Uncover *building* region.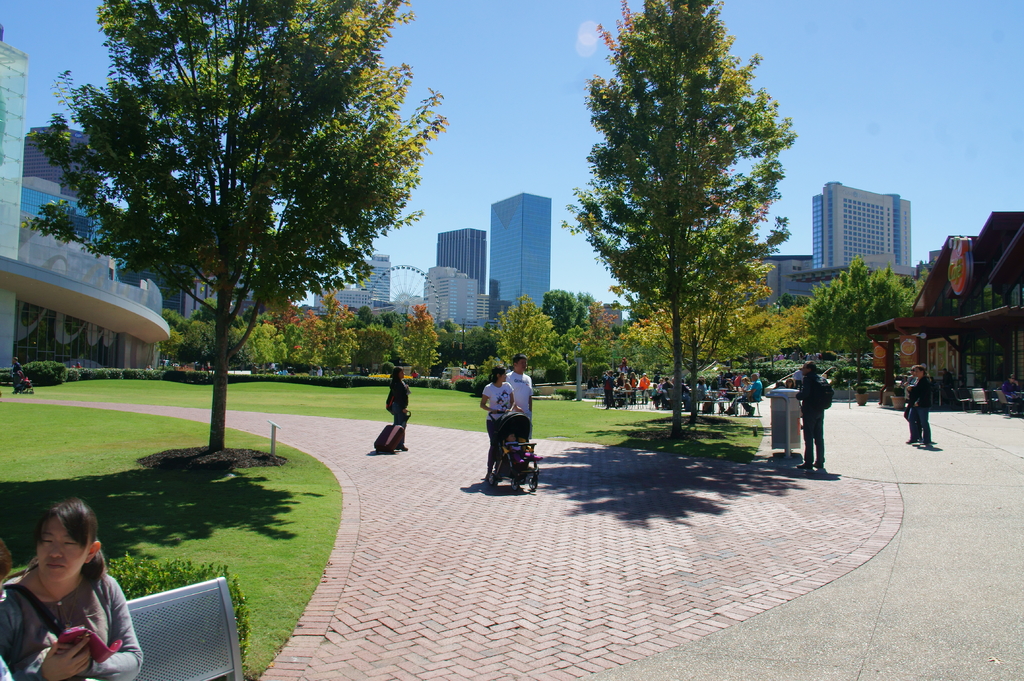
Uncovered: bbox=[755, 255, 812, 308].
